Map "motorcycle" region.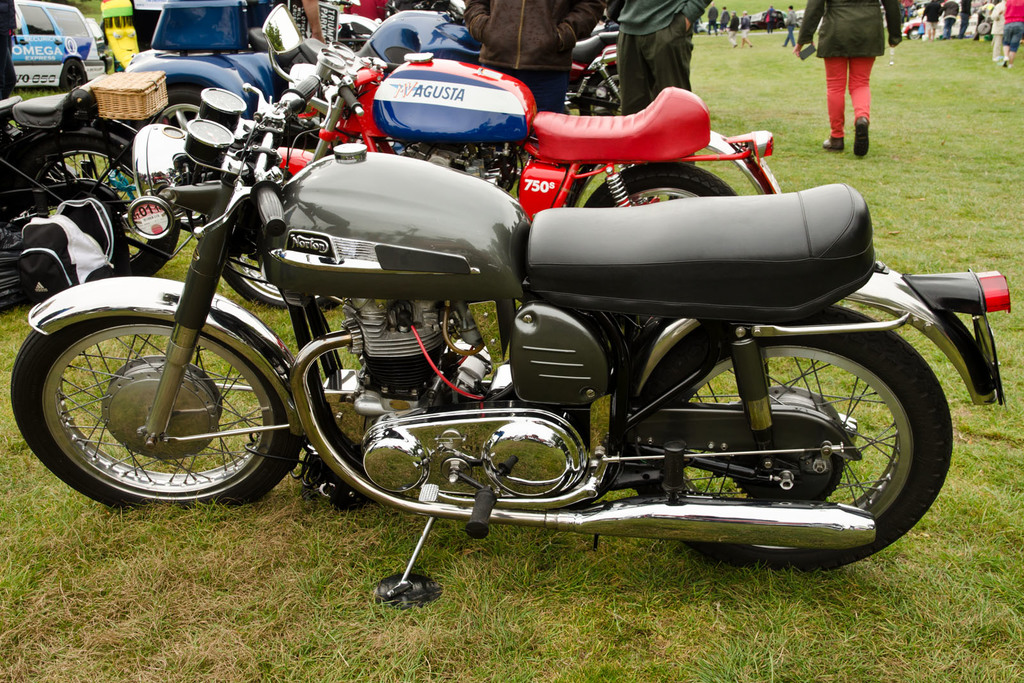
Mapped to l=186, t=50, r=780, b=311.
